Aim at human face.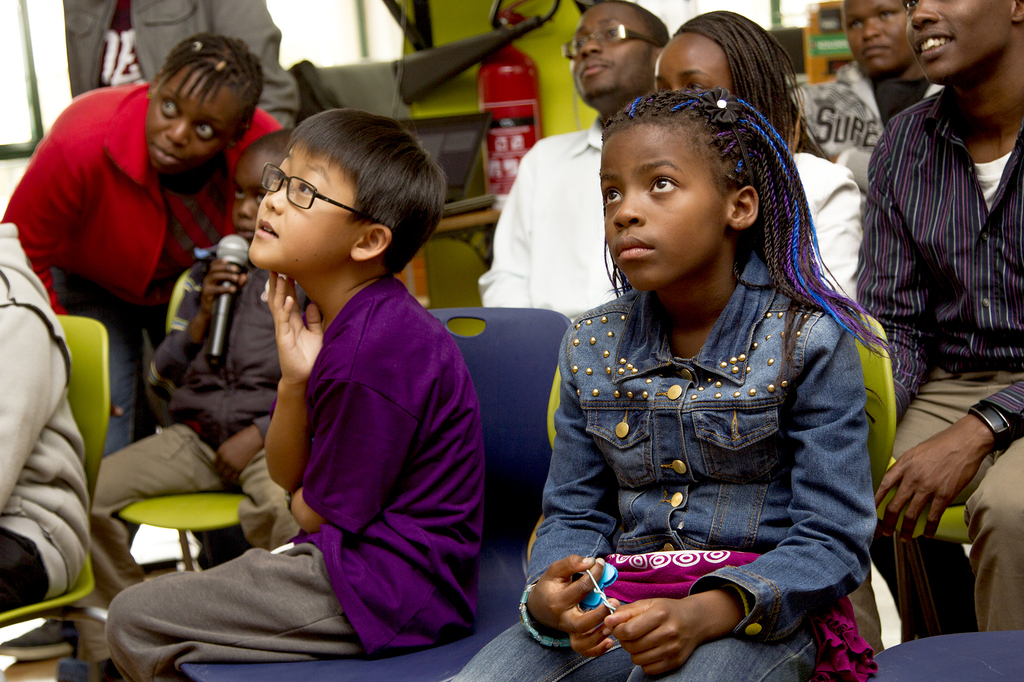
Aimed at box(227, 155, 260, 249).
